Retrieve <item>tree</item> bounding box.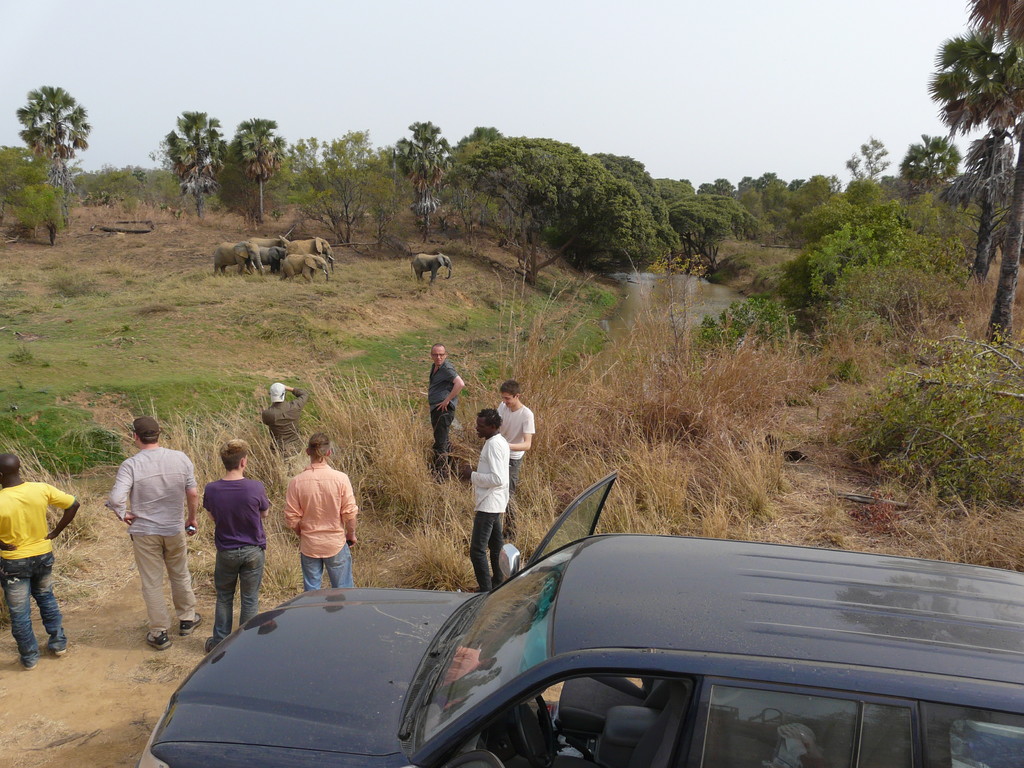
Bounding box: (156,106,228,210).
